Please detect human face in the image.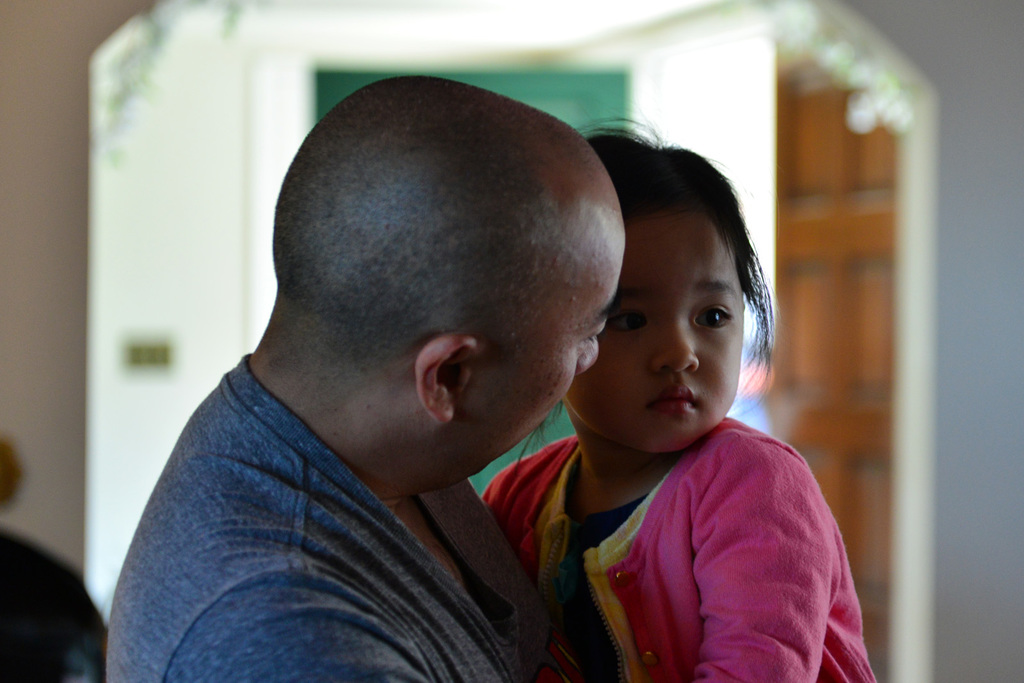
select_region(569, 215, 745, 455).
